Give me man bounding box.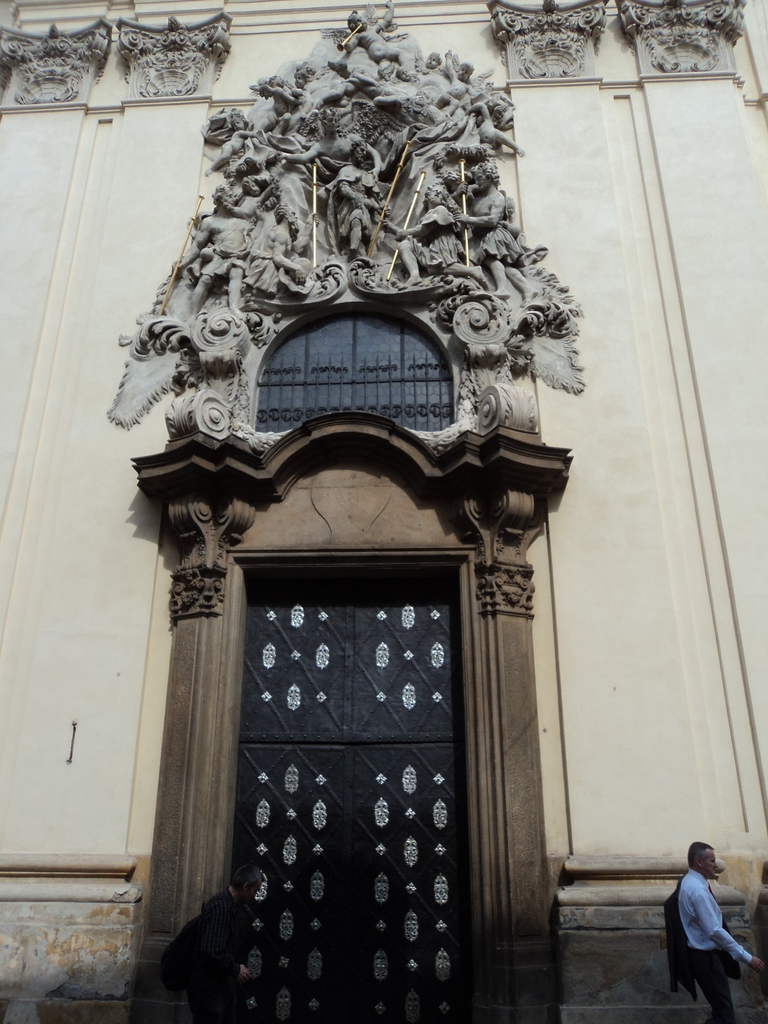
bbox=(200, 861, 264, 1023).
